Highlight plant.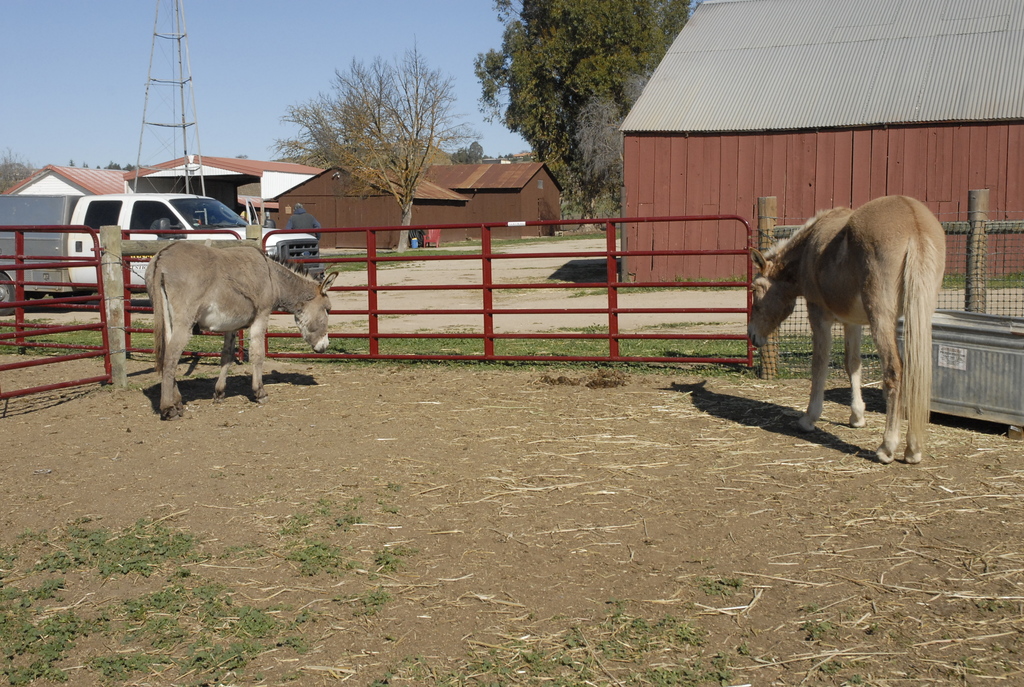
Highlighted region: {"x1": 0, "y1": 549, "x2": 13, "y2": 569}.
